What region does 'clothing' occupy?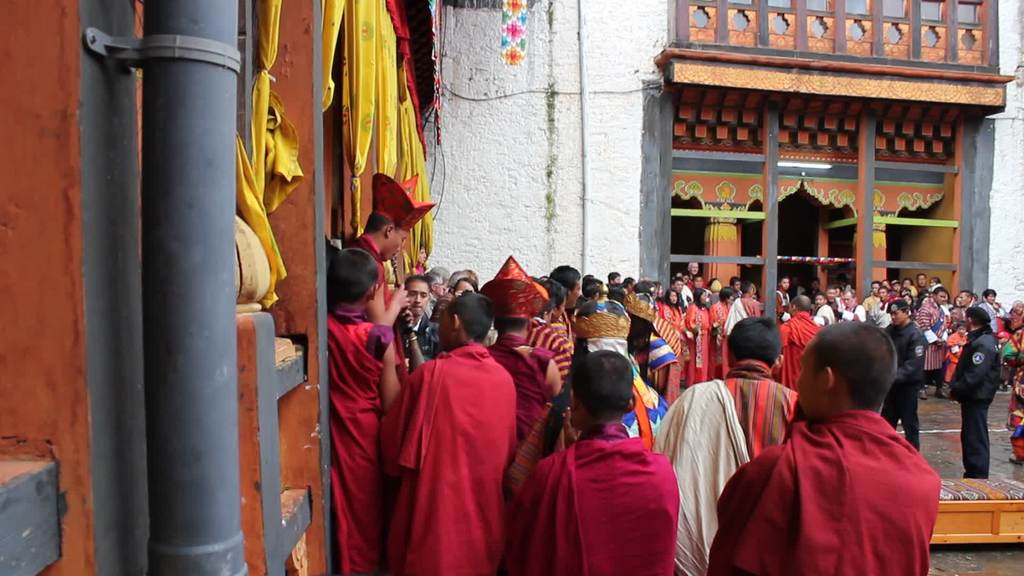
(left=735, top=372, right=941, bottom=575).
